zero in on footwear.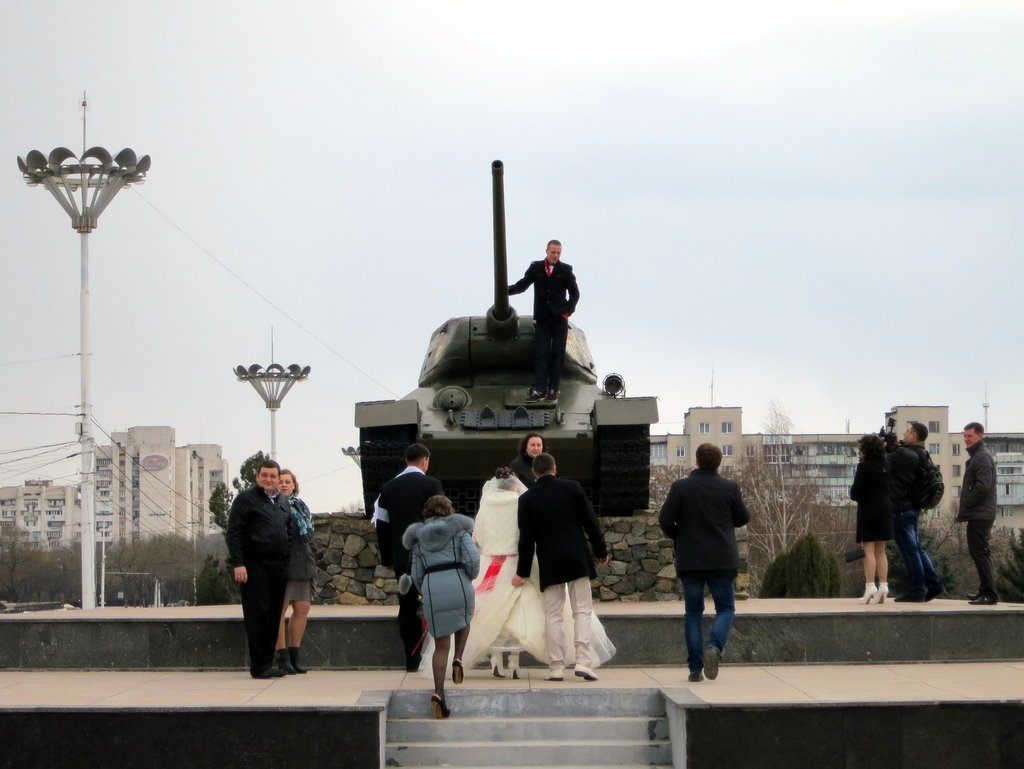
Zeroed in: x1=874 y1=583 x2=888 y2=605.
